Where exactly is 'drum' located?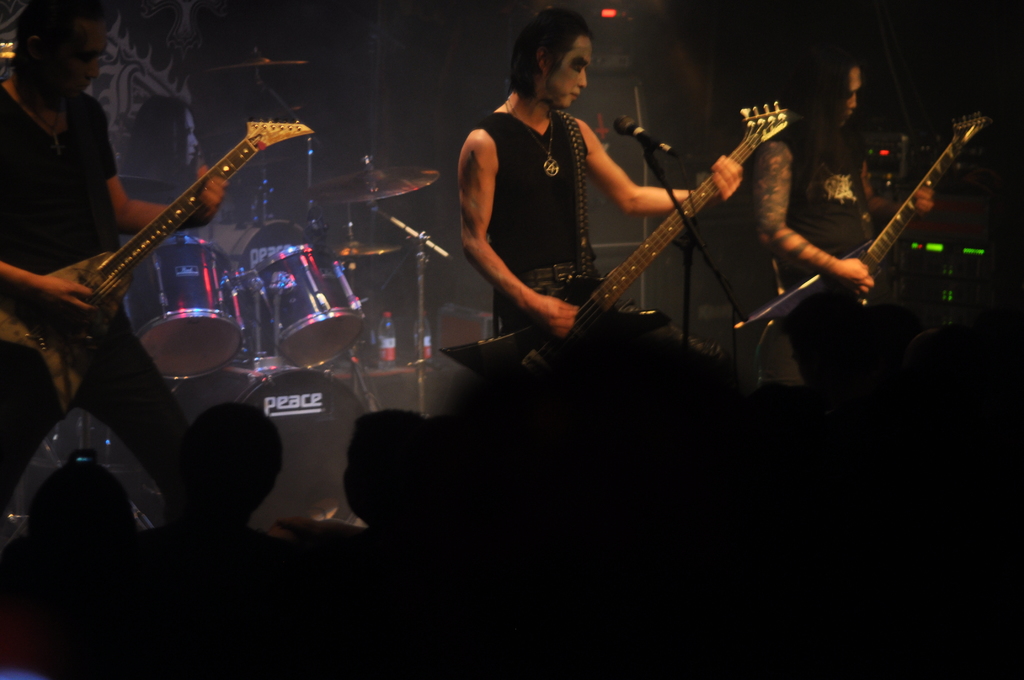
Its bounding box is 173,356,365,524.
